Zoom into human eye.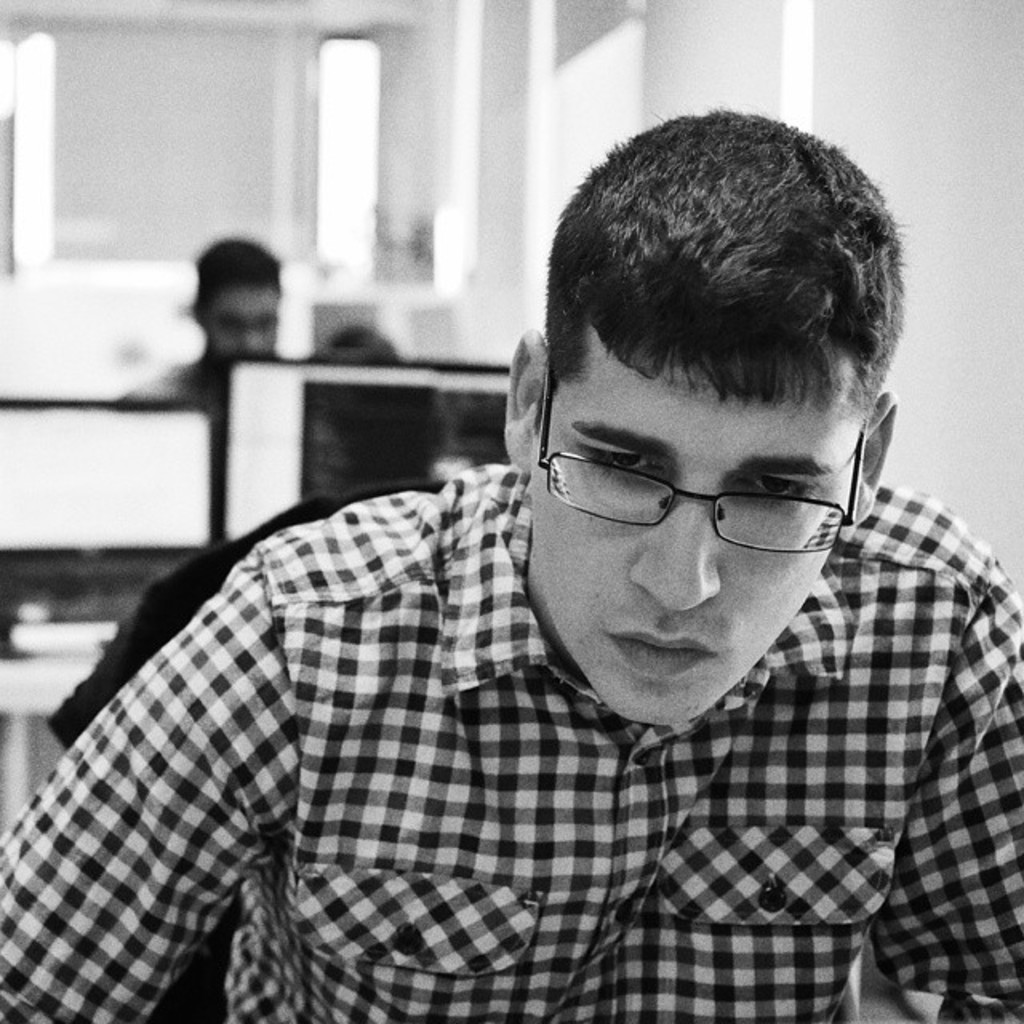
Zoom target: rect(746, 467, 821, 517).
